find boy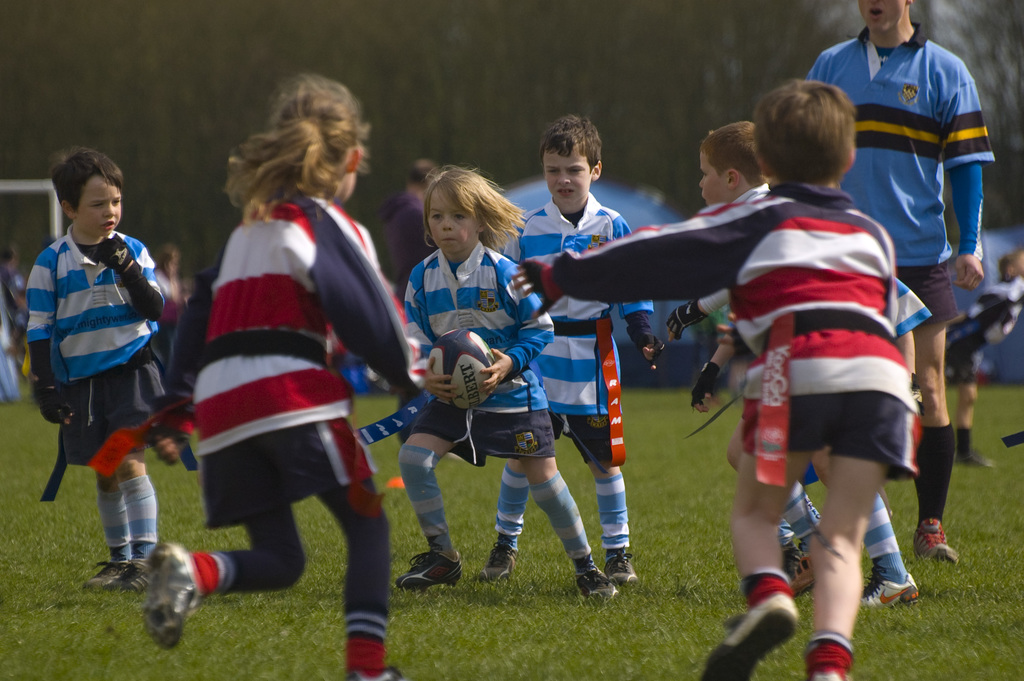
crop(477, 115, 662, 580)
